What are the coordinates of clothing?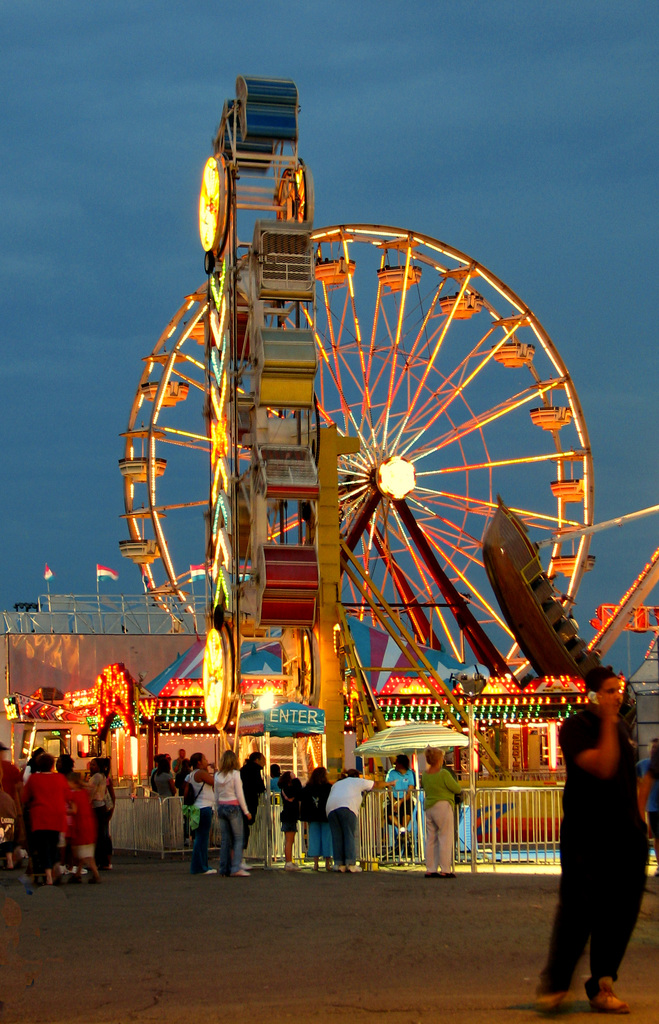
box=[383, 770, 414, 819].
